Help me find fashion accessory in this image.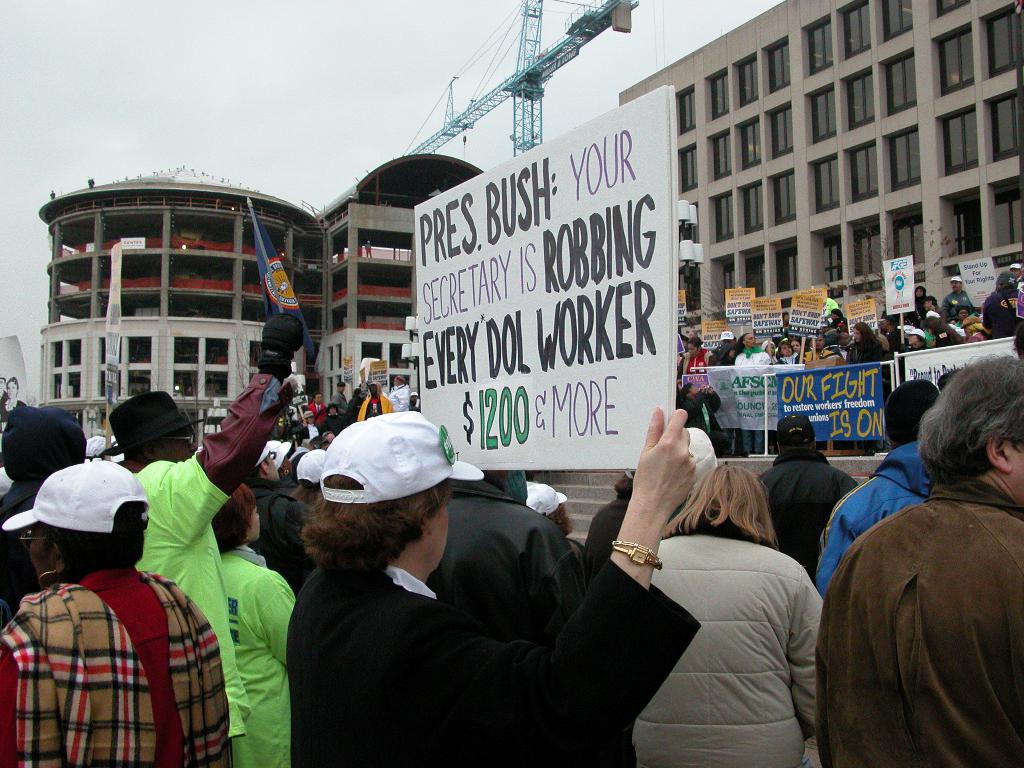
Found it: {"x1": 6, "y1": 398, "x2": 15, "y2": 410}.
